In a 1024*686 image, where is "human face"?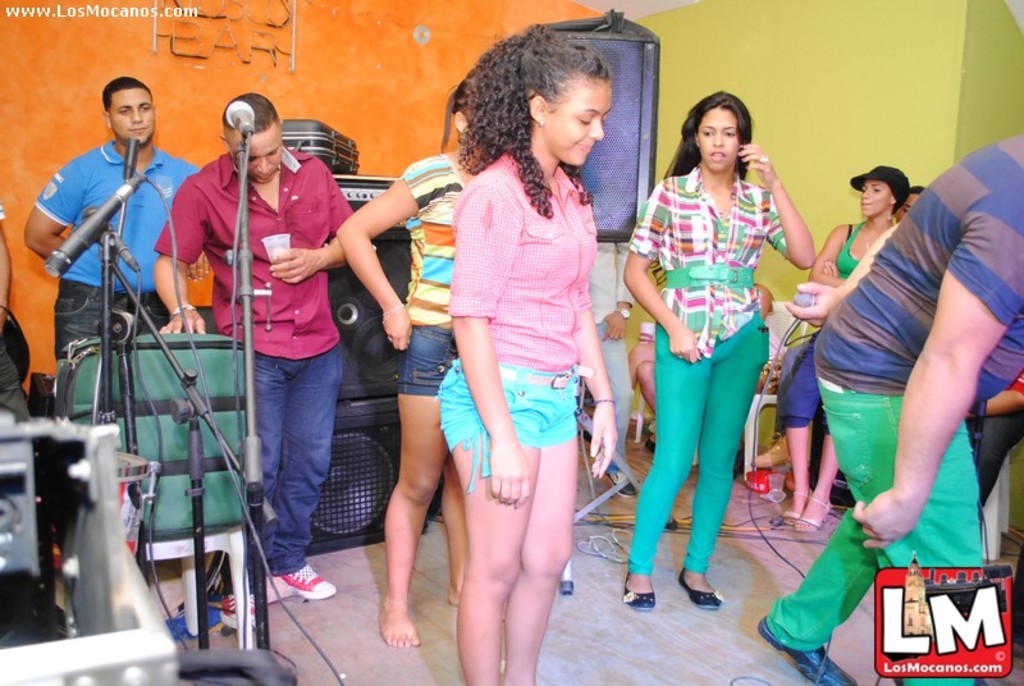
box(859, 184, 893, 225).
